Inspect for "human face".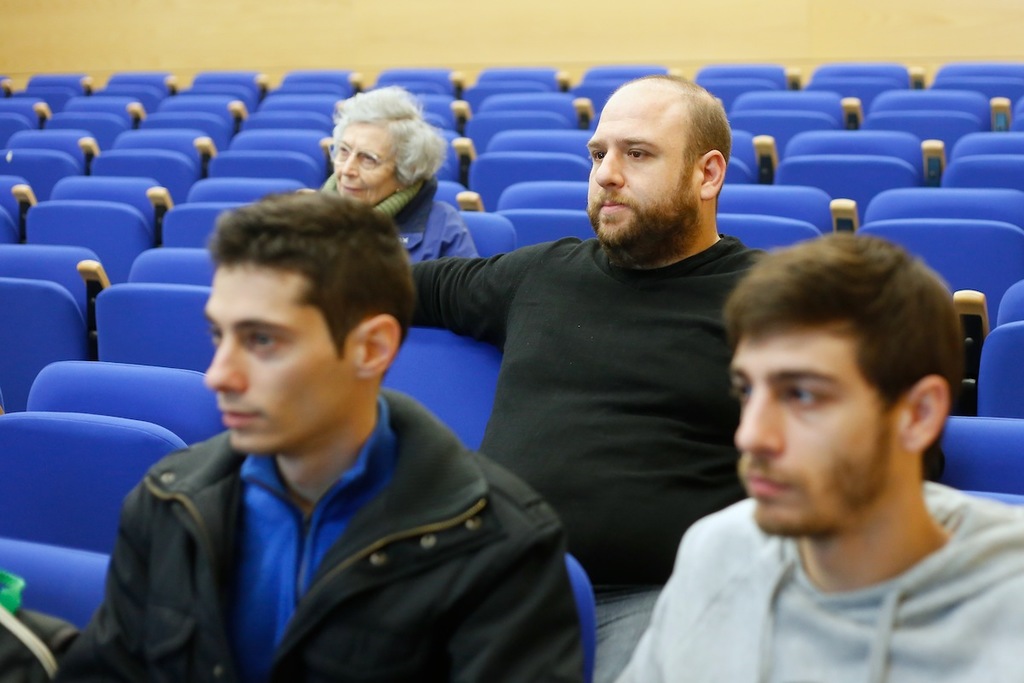
Inspection: detection(579, 90, 695, 249).
